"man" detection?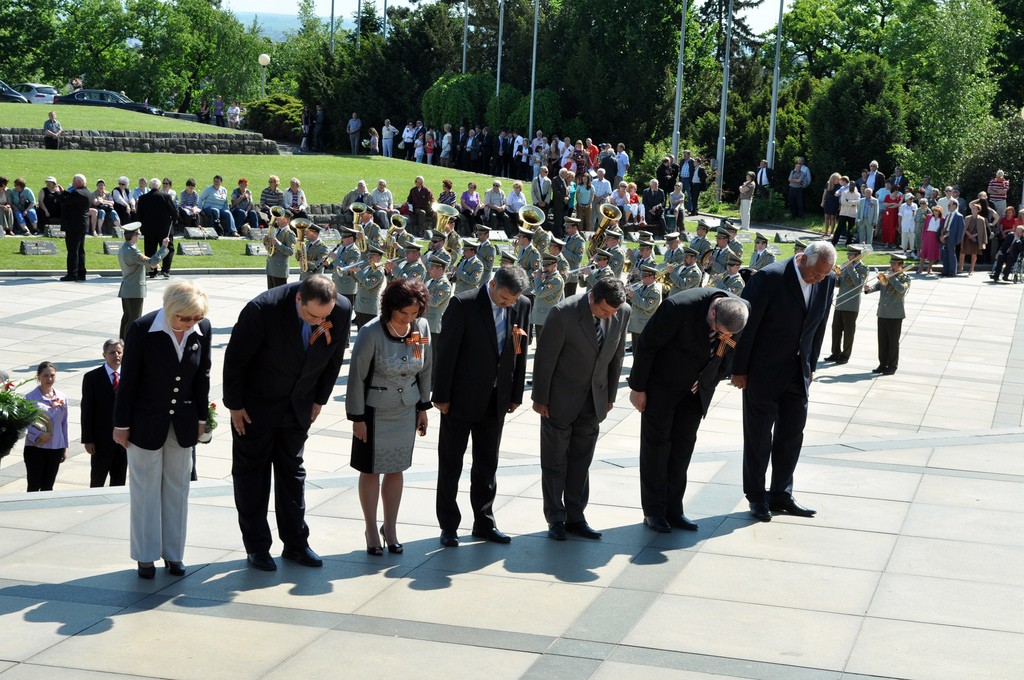
locate(550, 168, 570, 236)
